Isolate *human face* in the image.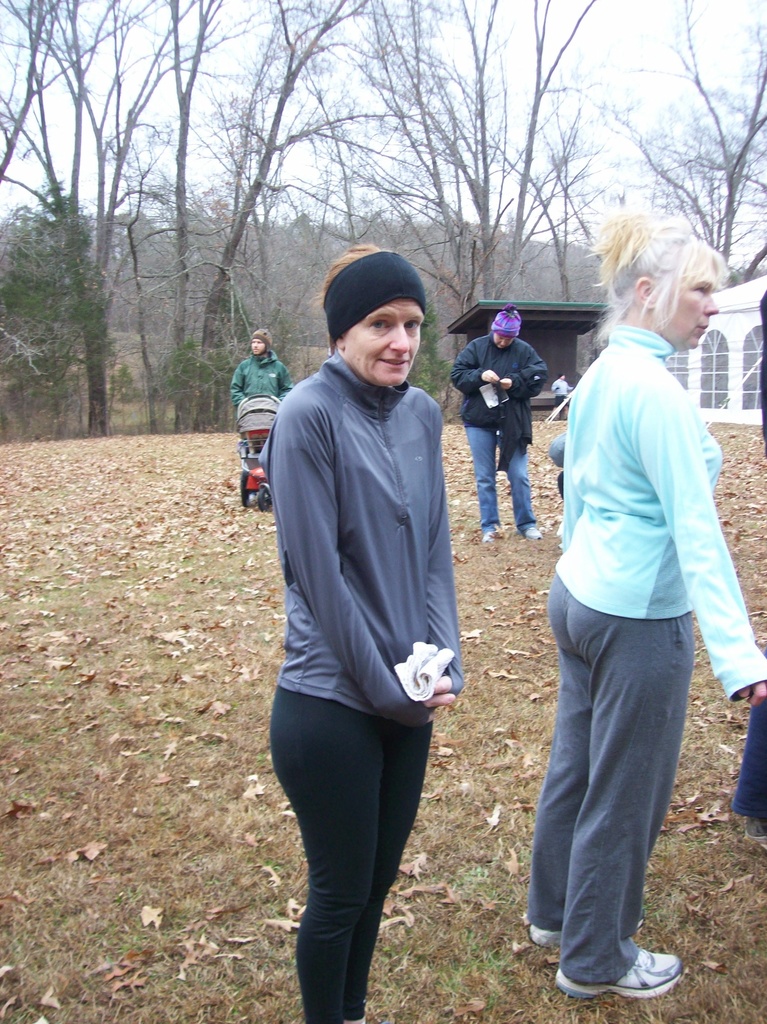
Isolated region: {"left": 344, "top": 301, "right": 423, "bottom": 387}.
